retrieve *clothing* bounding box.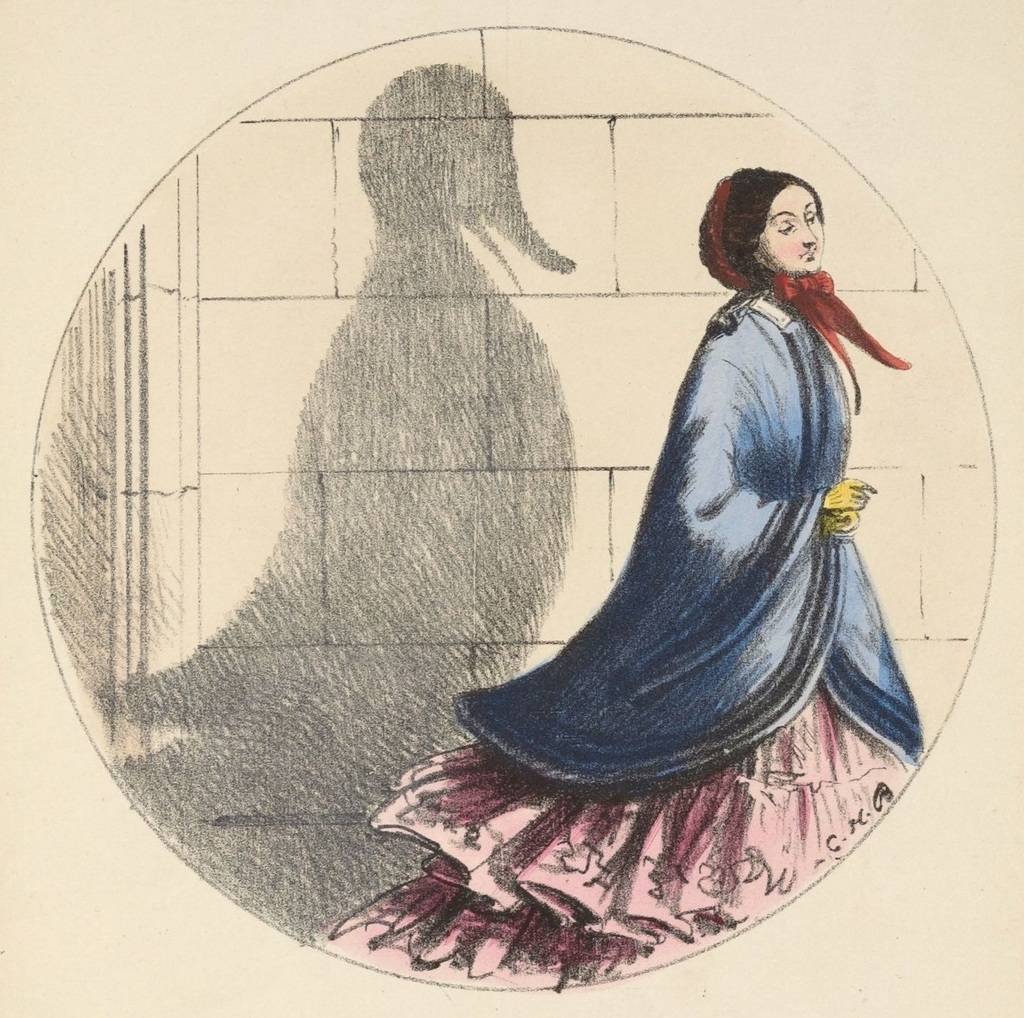
Bounding box: (330,287,913,983).
